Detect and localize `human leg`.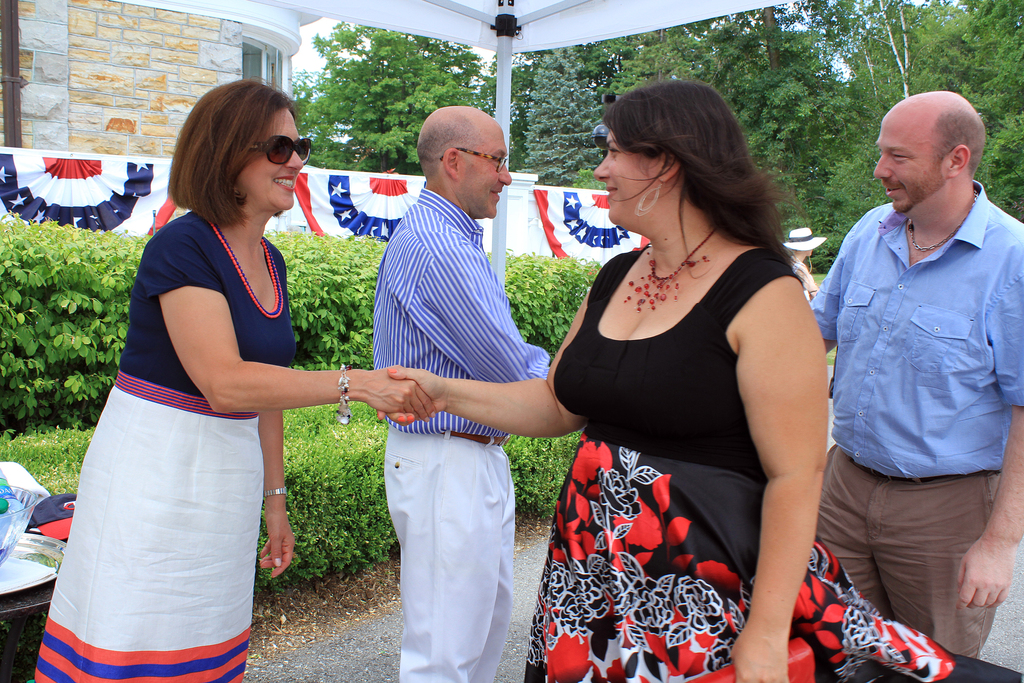
Localized at 869/474/1003/654.
